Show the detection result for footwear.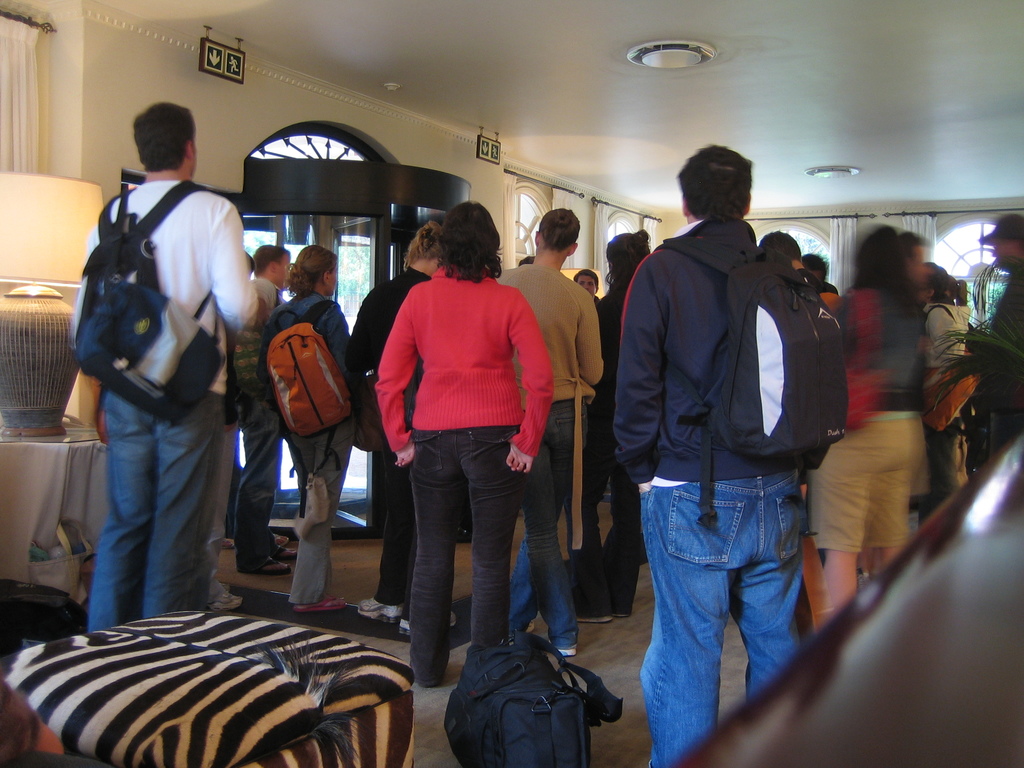
<bbox>575, 609, 622, 620</bbox>.
